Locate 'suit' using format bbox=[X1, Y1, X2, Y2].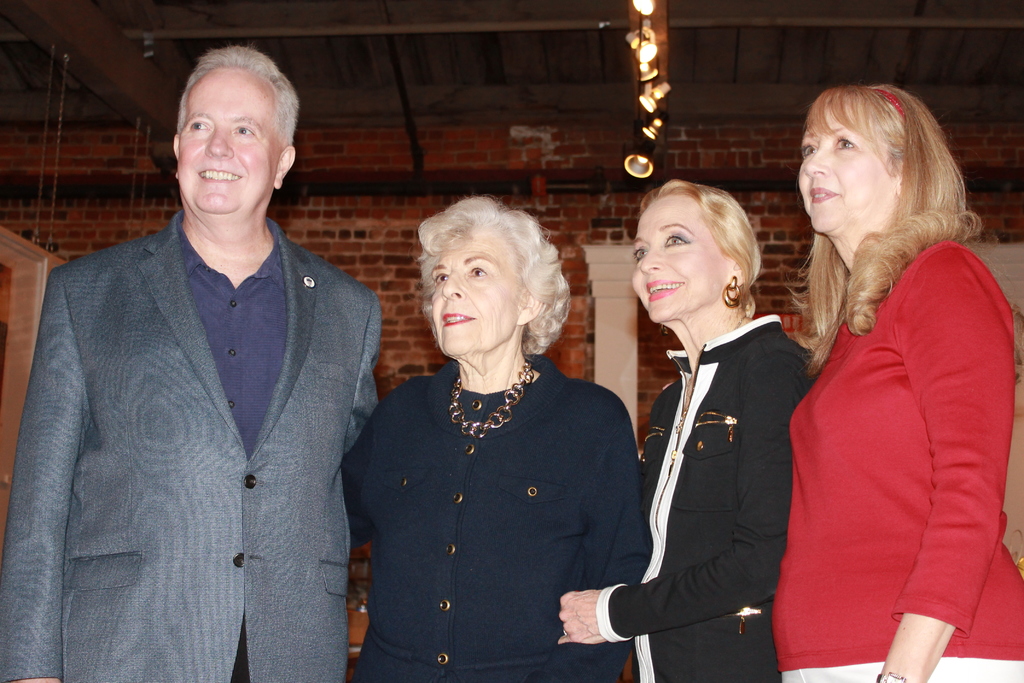
bbox=[344, 353, 648, 682].
